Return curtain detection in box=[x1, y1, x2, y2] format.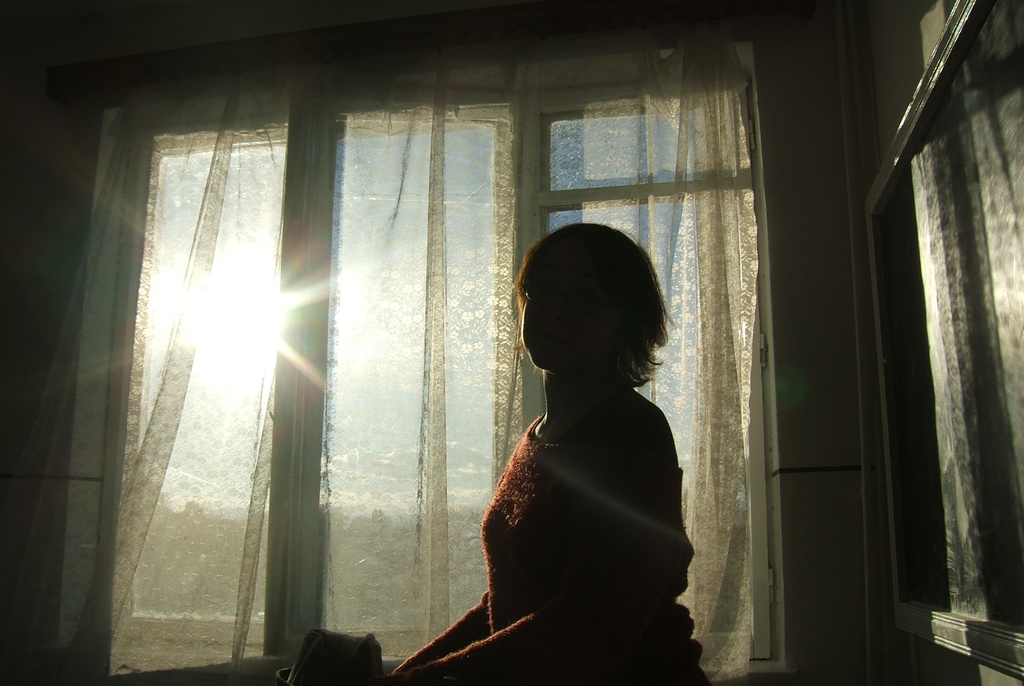
box=[90, 6, 829, 684].
